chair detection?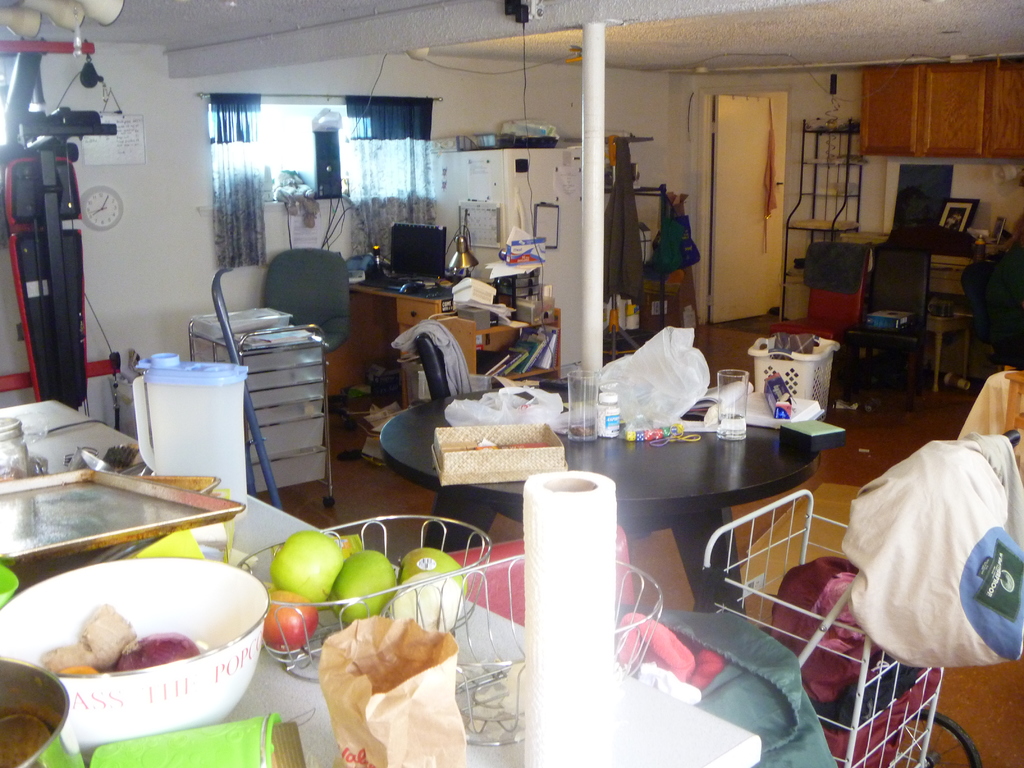
{"x1": 256, "y1": 244, "x2": 349, "y2": 356}
